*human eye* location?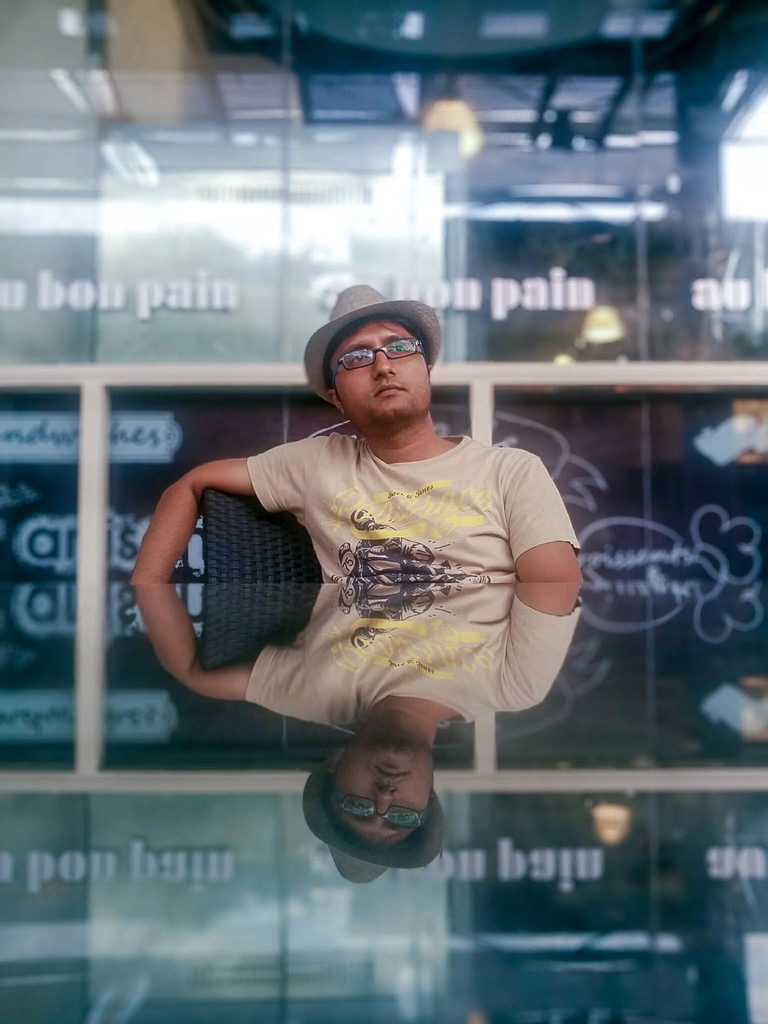
x1=391 y1=340 x2=410 y2=355
